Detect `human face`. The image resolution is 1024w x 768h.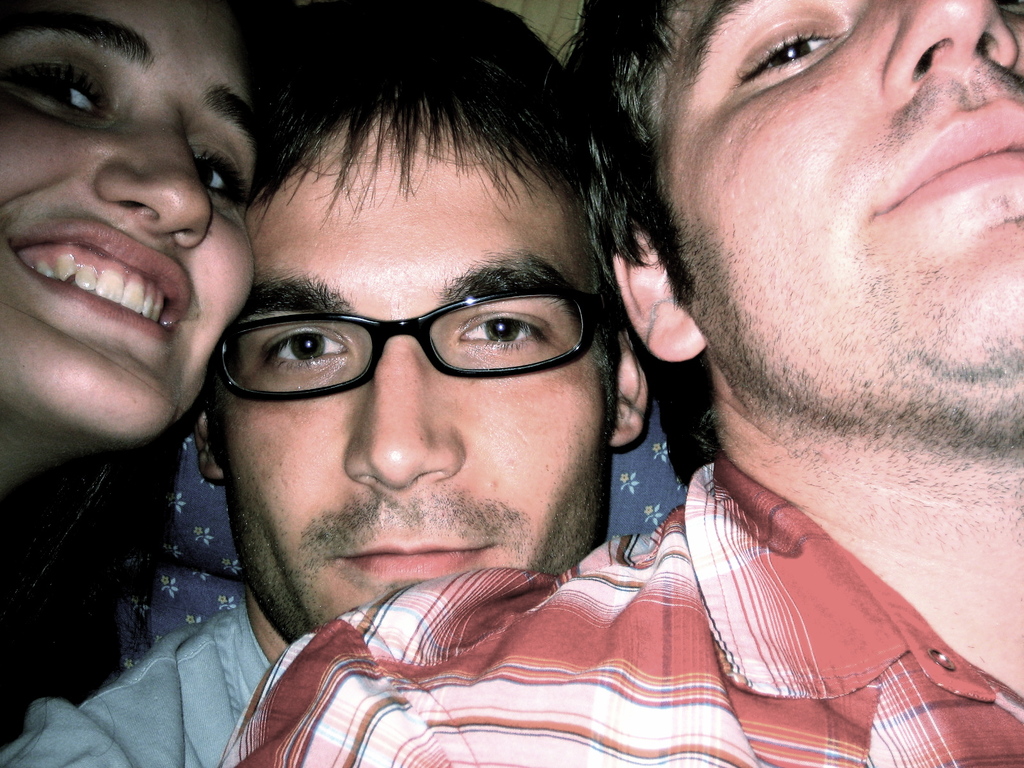
[223, 127, 608, 642].
